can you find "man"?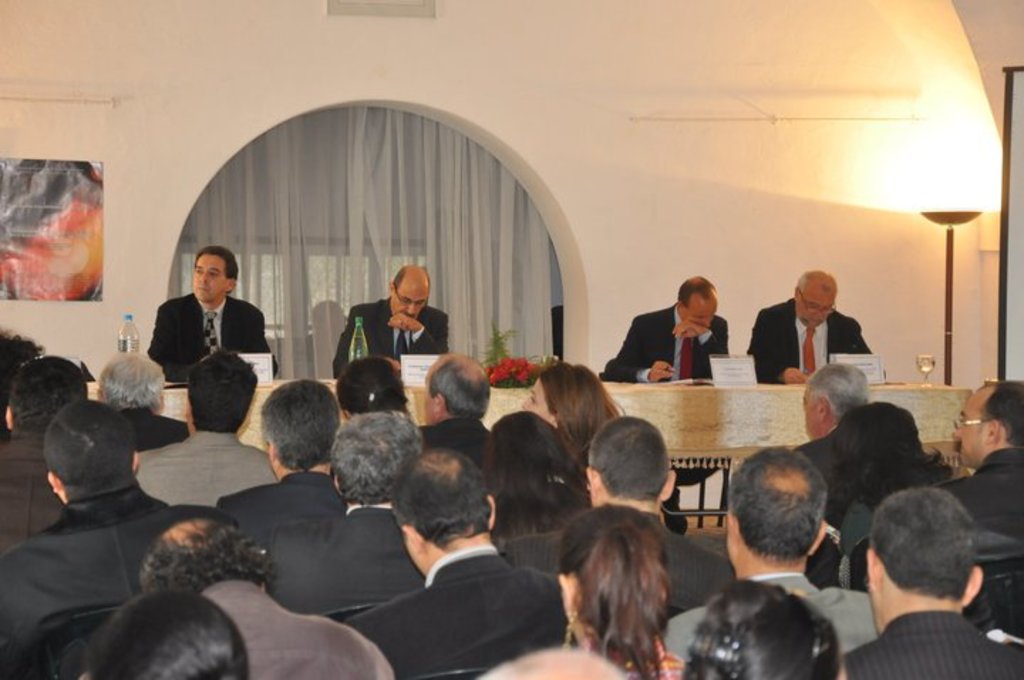
Yes, bounding box: {"x1": 94, "y1": 344, "x2": 189, "y2": 451}.
